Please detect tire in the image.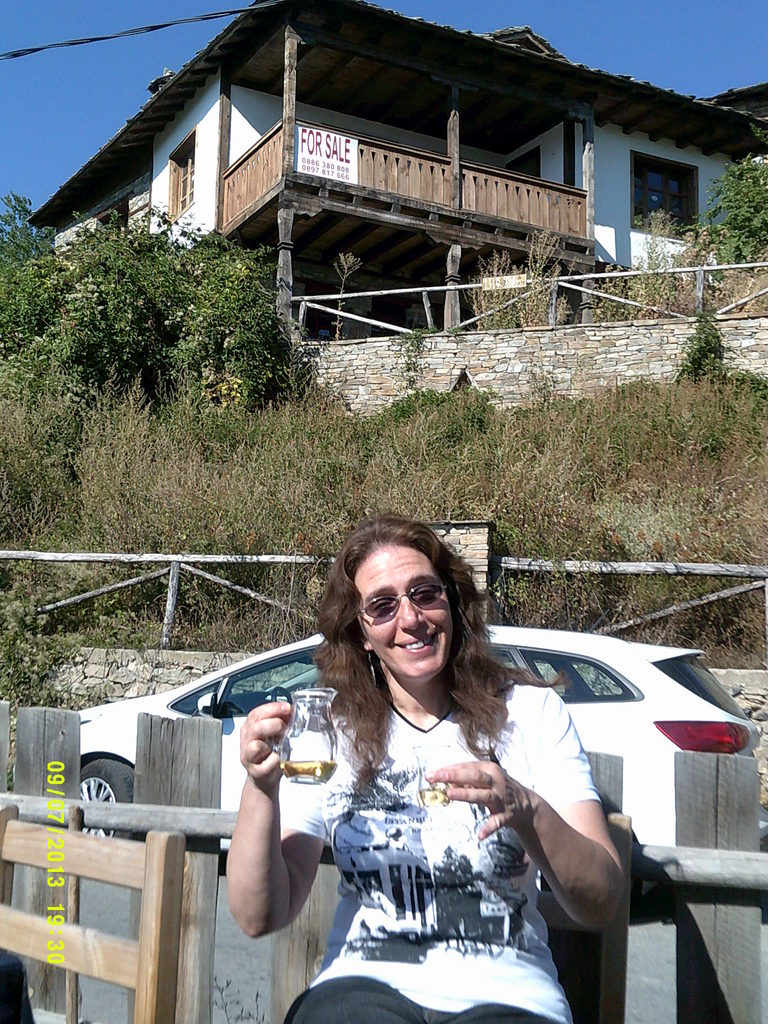
[76, 758, 153, 858].
